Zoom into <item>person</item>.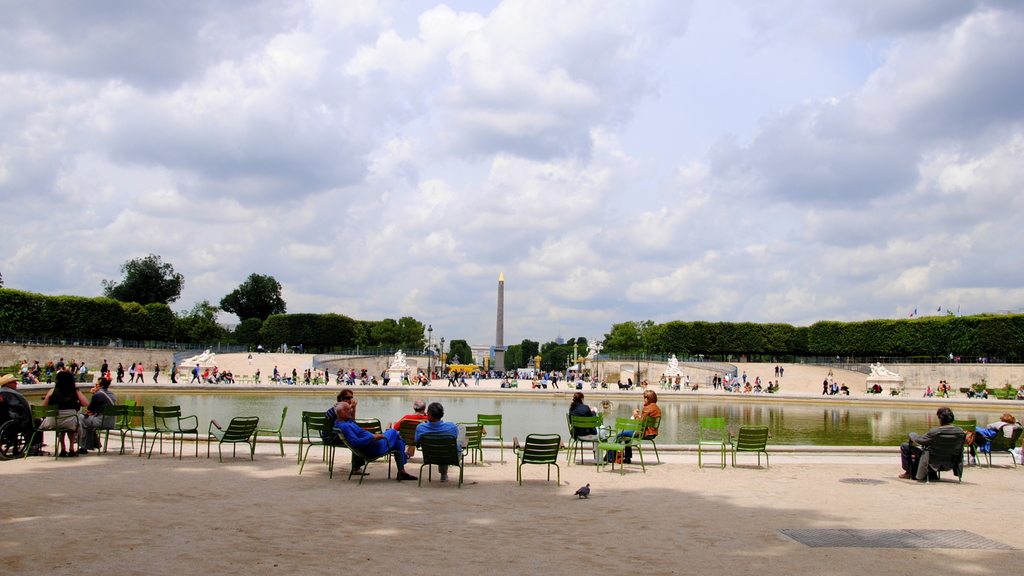
Zoom target: <bbox>601, 379, 607, 389</bbox>.
